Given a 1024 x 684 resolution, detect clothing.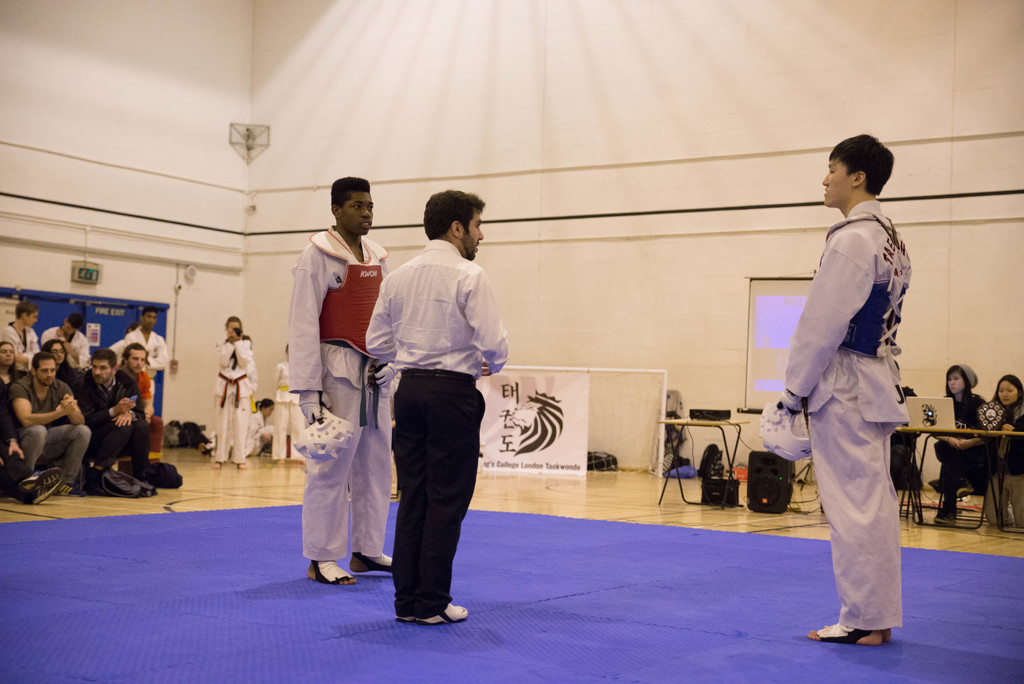
box(211, 336, 261, 462).
